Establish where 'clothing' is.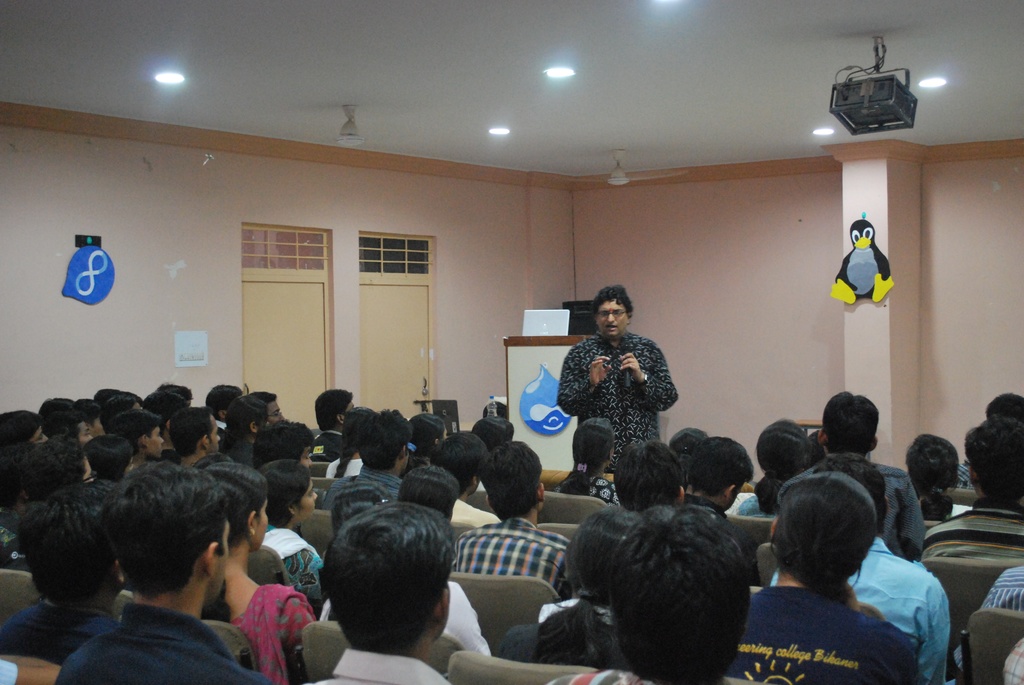
Established at box=[326, 470, 396, 504].
